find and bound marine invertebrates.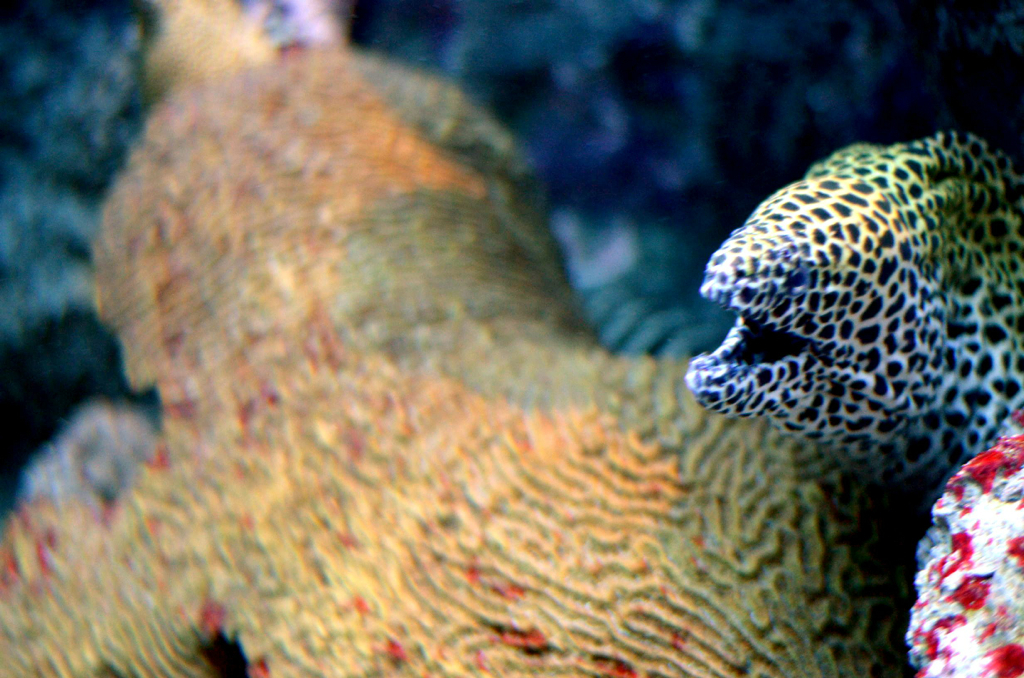
Bound: locate(0, 3, 909, 677).
